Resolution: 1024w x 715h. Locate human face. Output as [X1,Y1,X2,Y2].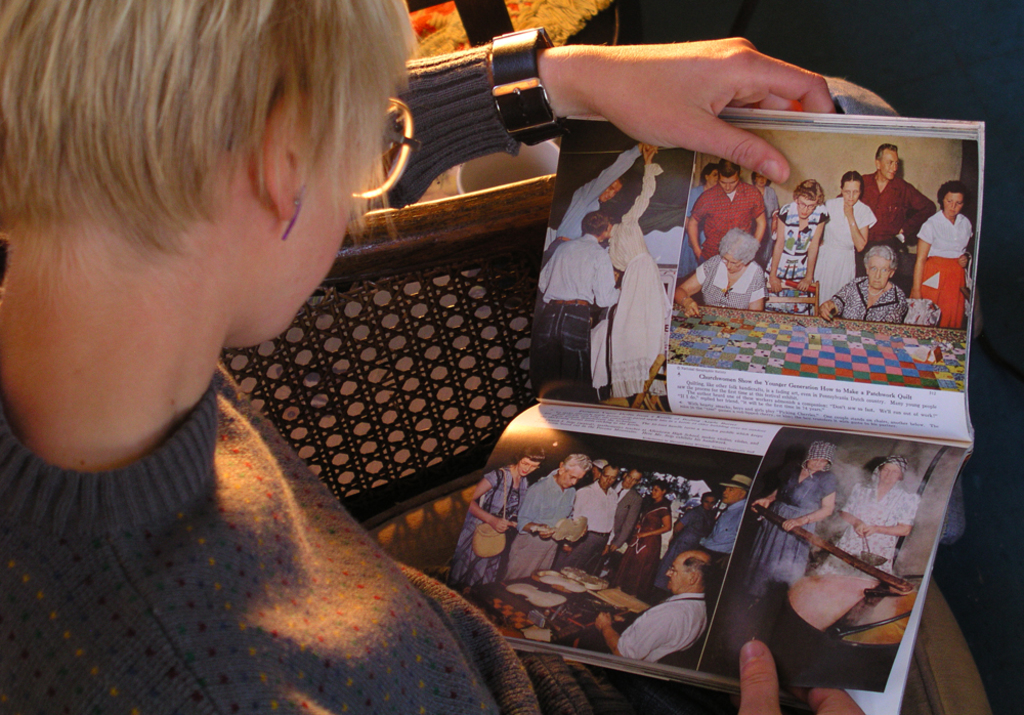
[798,190,819,218].
